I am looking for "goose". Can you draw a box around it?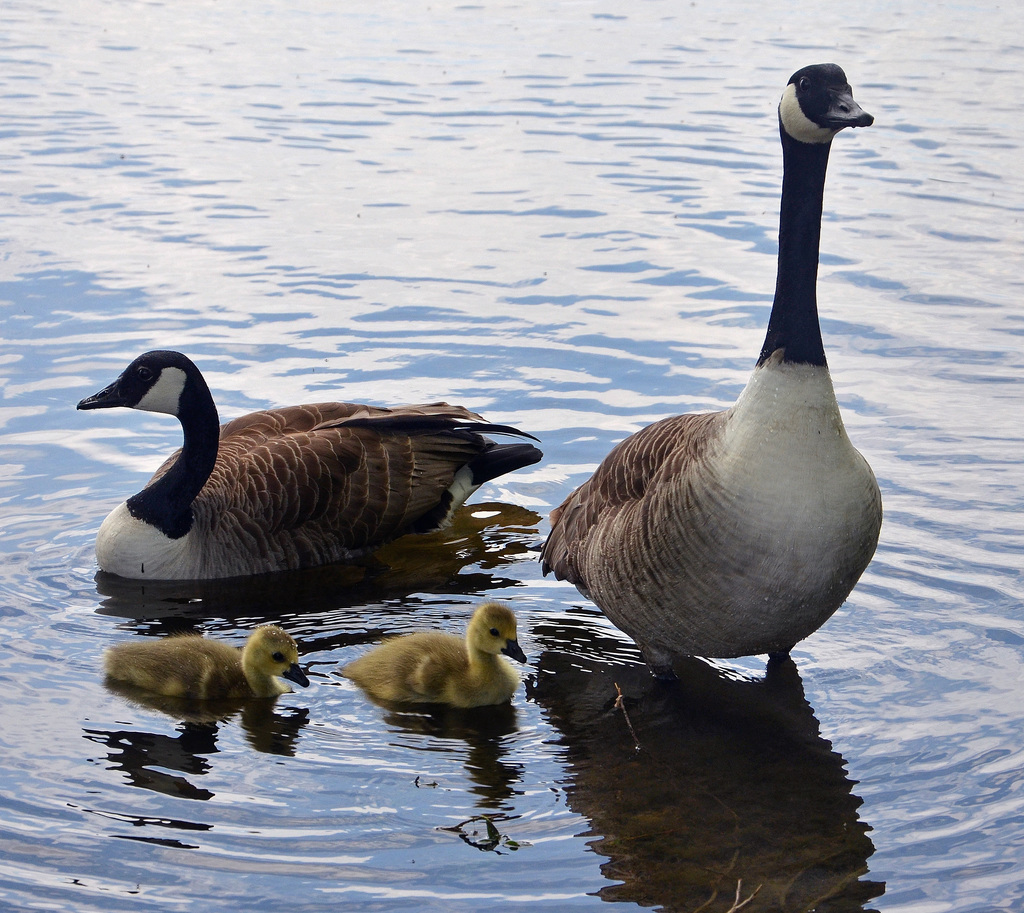
Sure, the bounding box is rect(71, 345, 547, 586).
